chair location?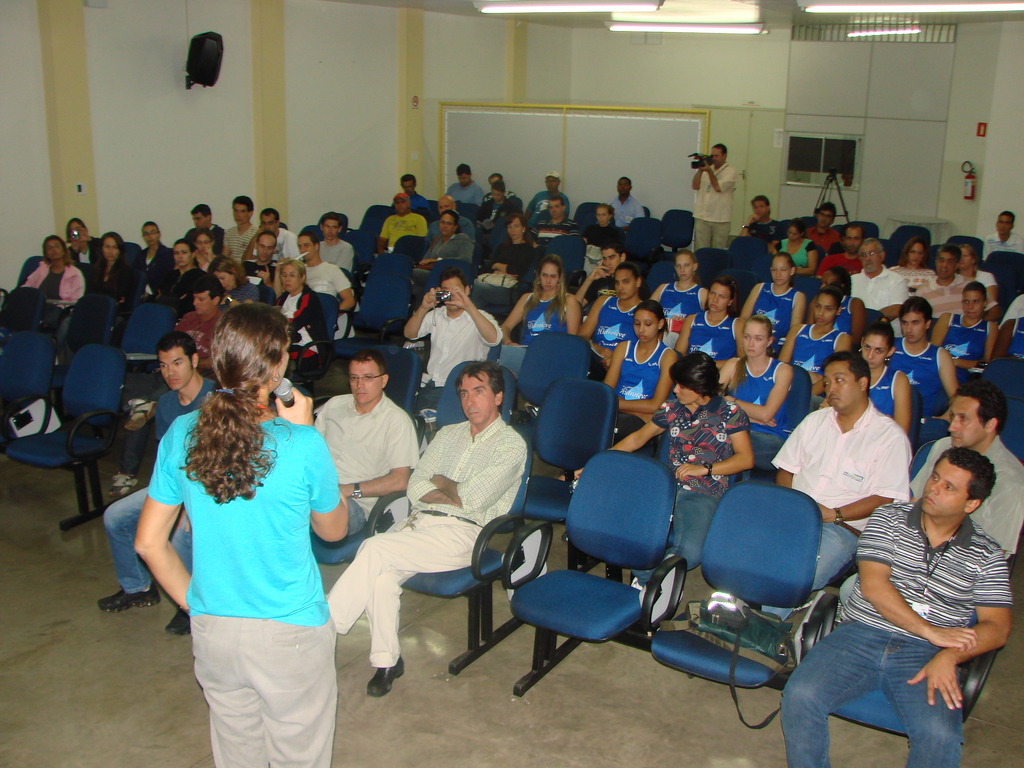
select_region(644, 257, 673, 300)
